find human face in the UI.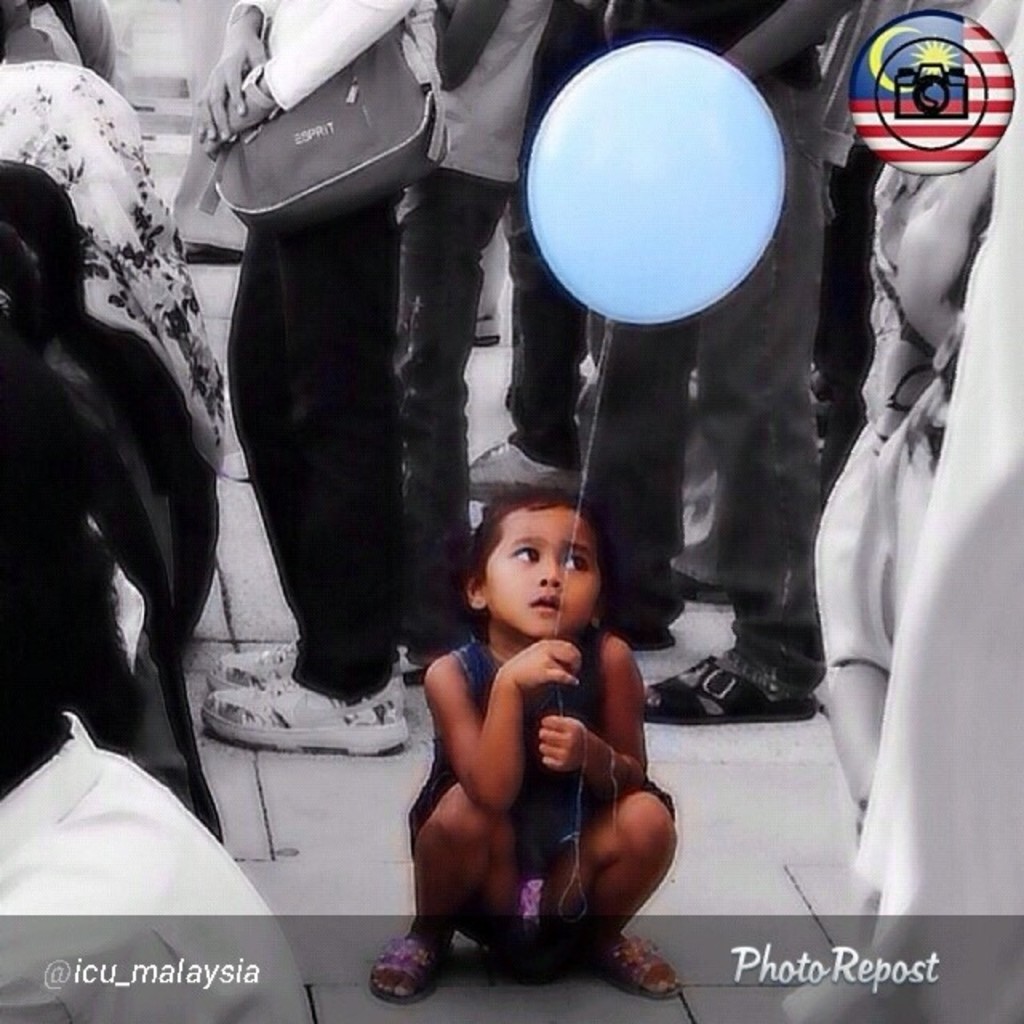
UI element at 480 507 595 630.
